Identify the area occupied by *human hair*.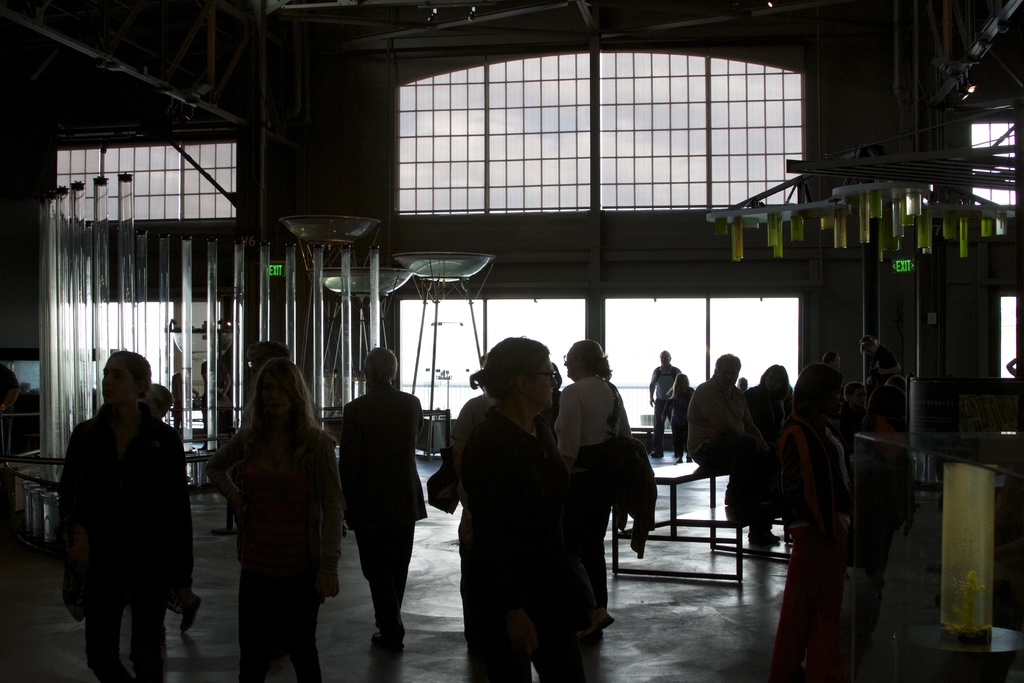
Area: pyautogui.locateOnScreen(241, 357, 328, 436).
